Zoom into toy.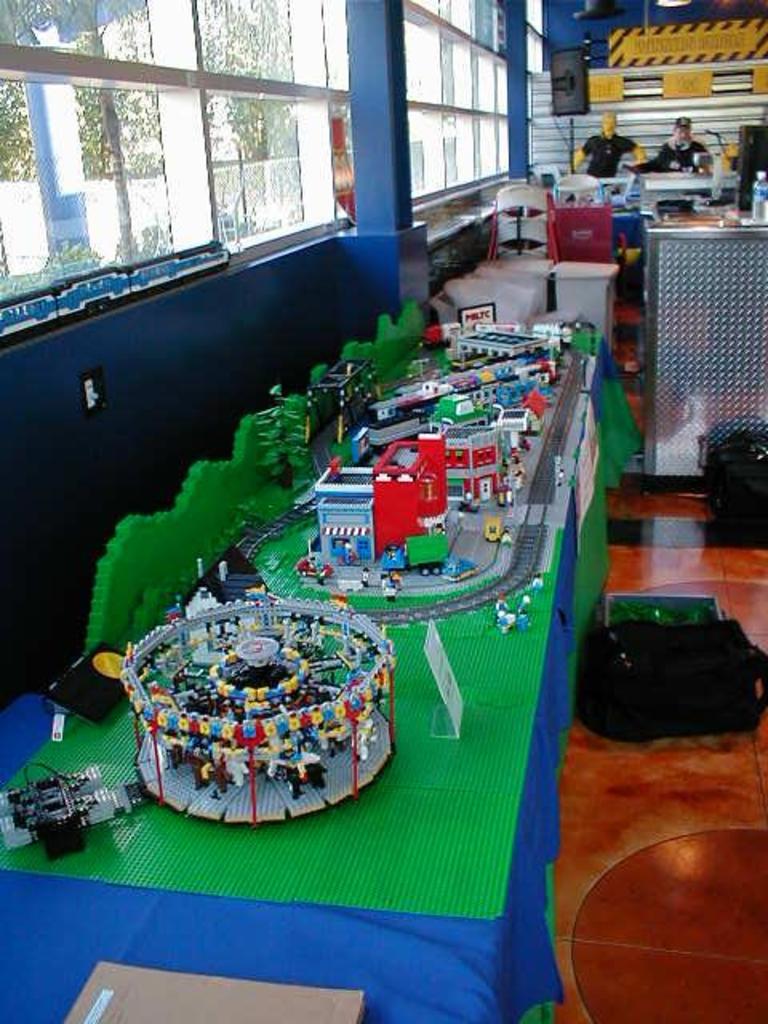
Zoom target: (x1=408, y1=310, x2=459, y2=344).
